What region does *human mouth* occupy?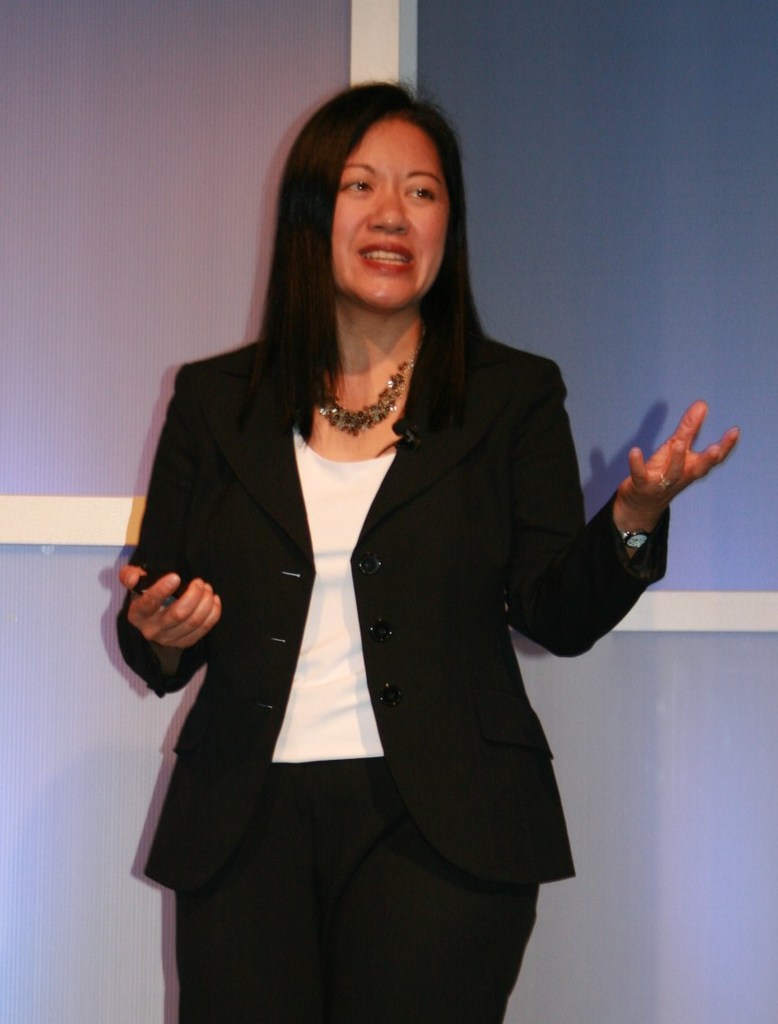
l=351, t=236, r=415, b=273.
